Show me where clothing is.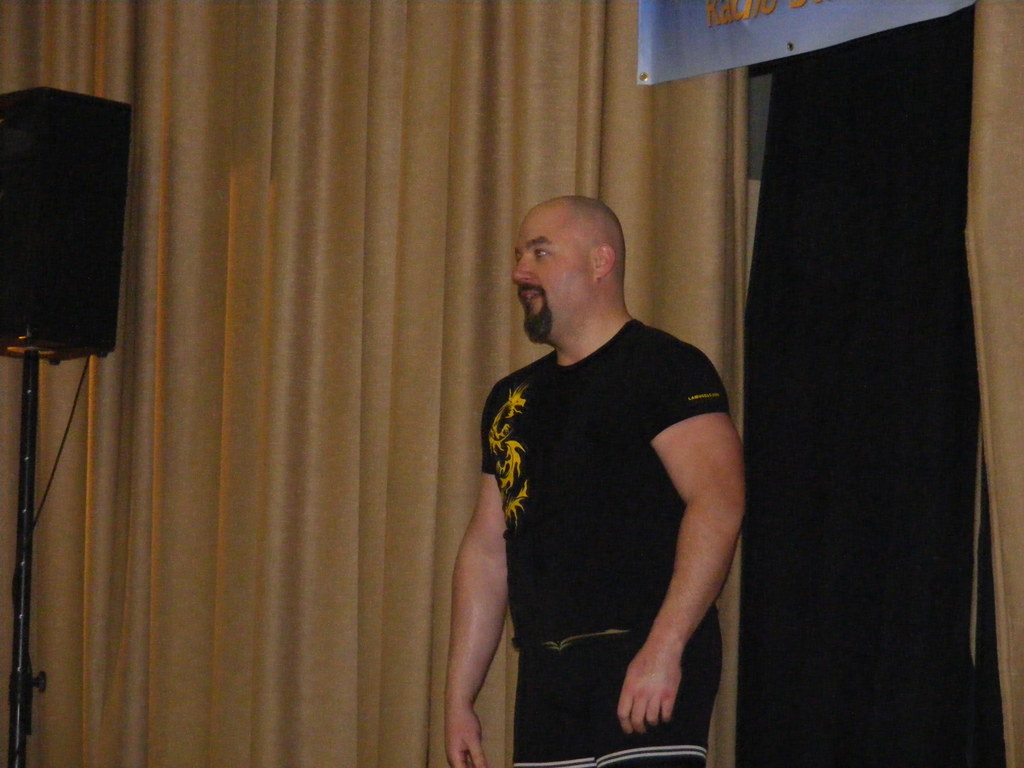
clothing is at box(477, 275, 733, 740).
